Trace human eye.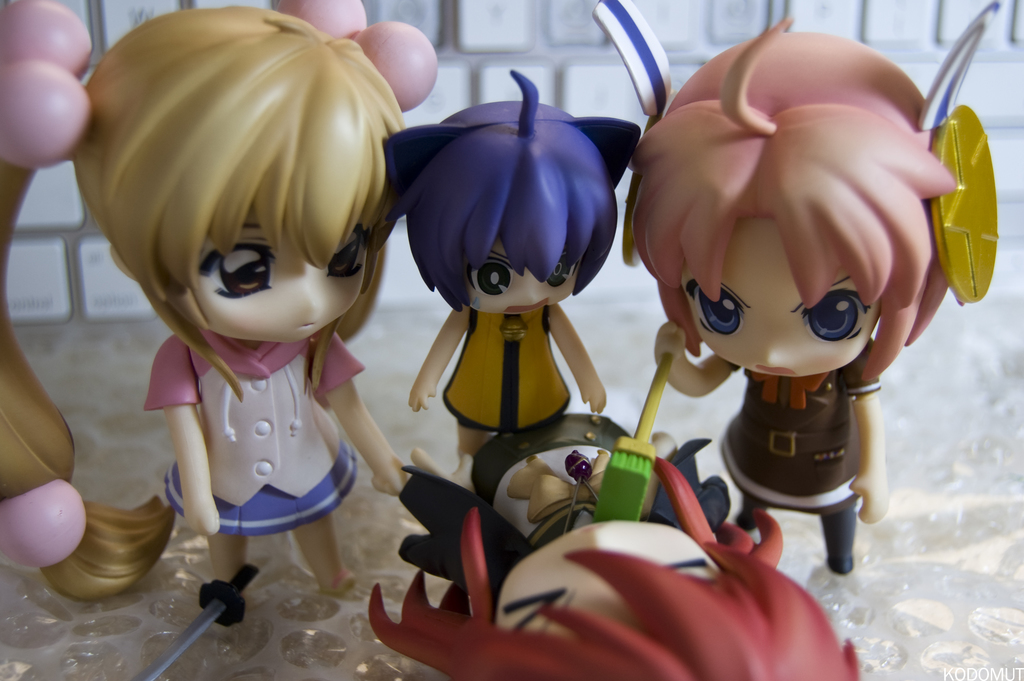
Traced to 473,254,517,302.
